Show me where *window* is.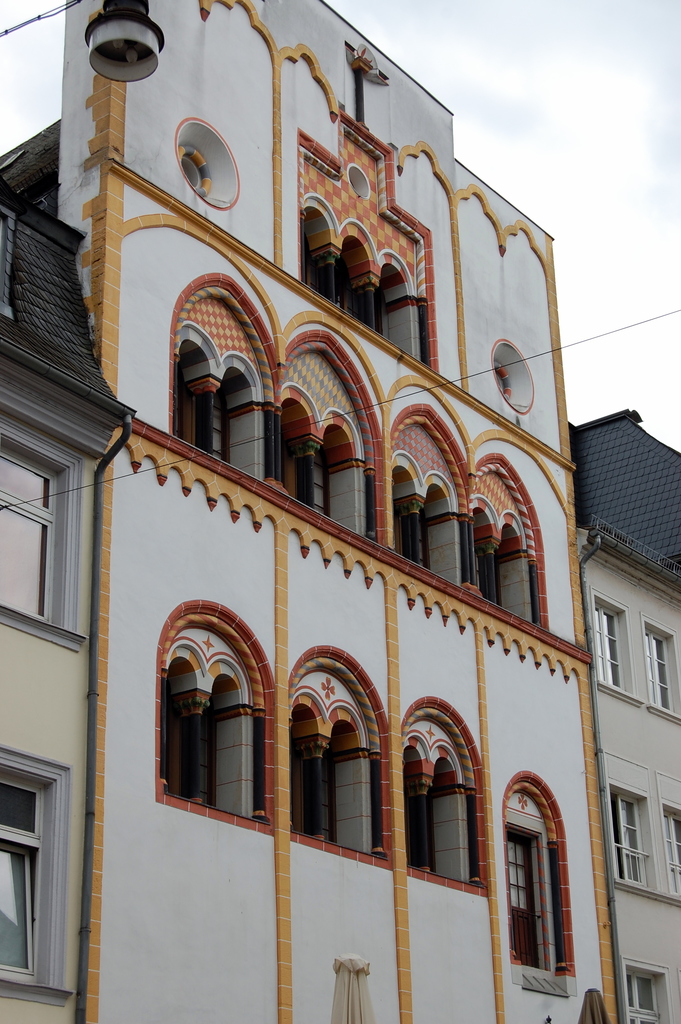
*window* is at (x1=641, y1=614, x2=680, y2=721).
